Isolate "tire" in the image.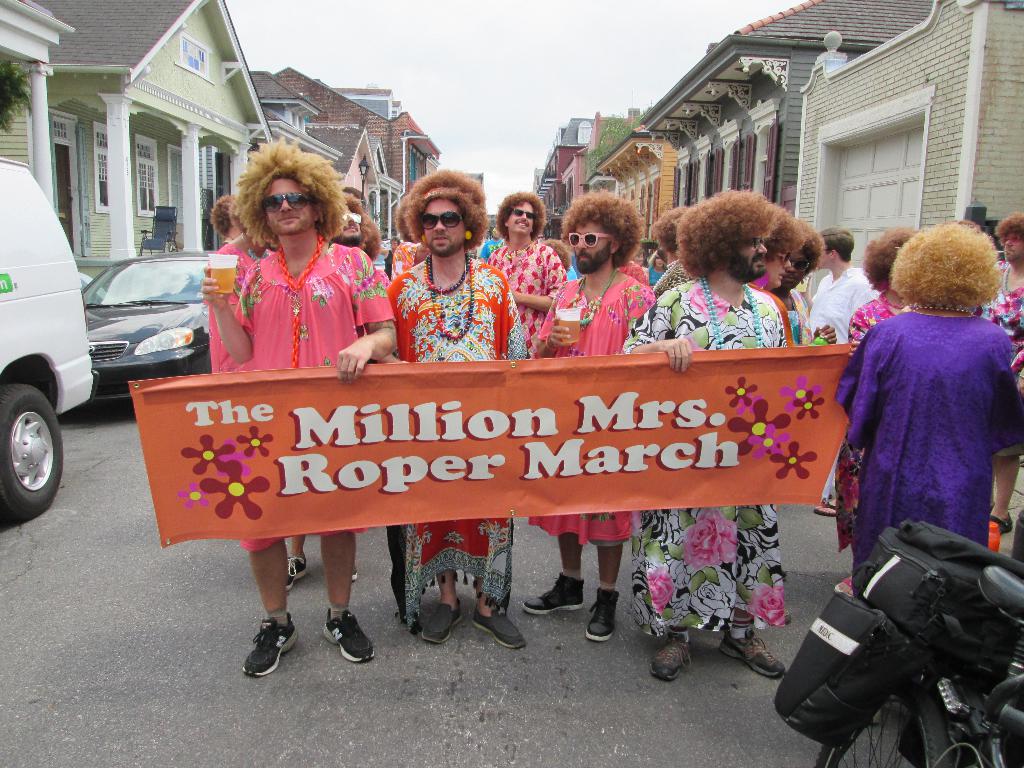
Isolated region: [left=187, top=342, right=212, bottom=376].
